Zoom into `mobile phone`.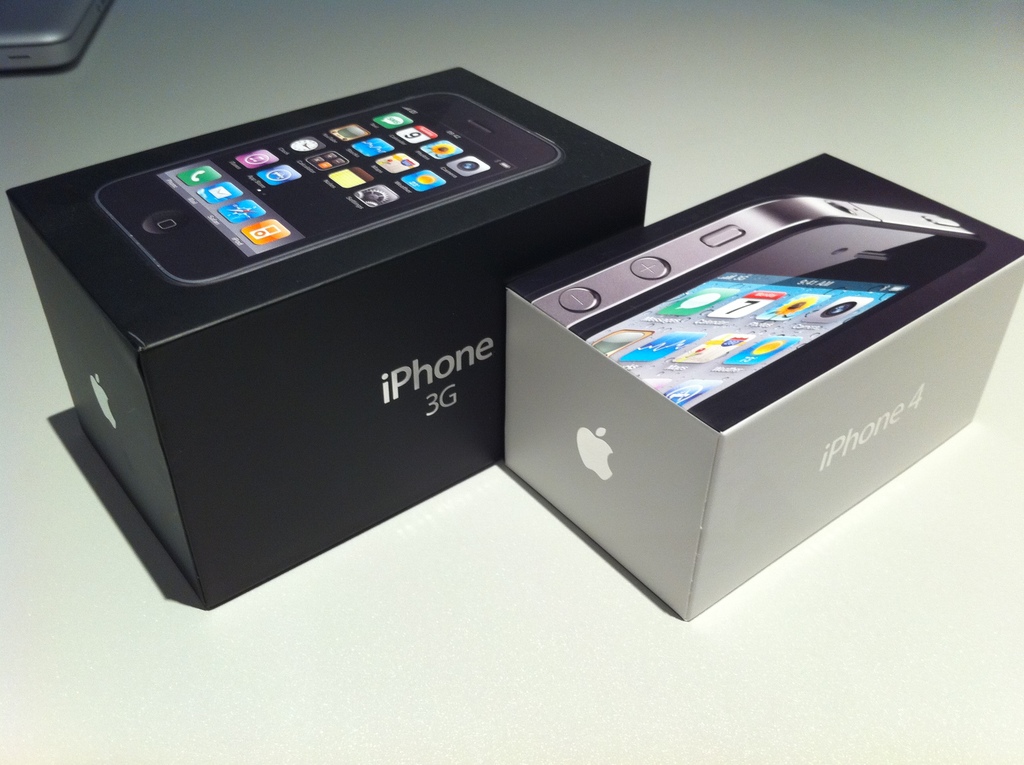
Zoom target: (left=532, top=198, right=986, bottom=410).
